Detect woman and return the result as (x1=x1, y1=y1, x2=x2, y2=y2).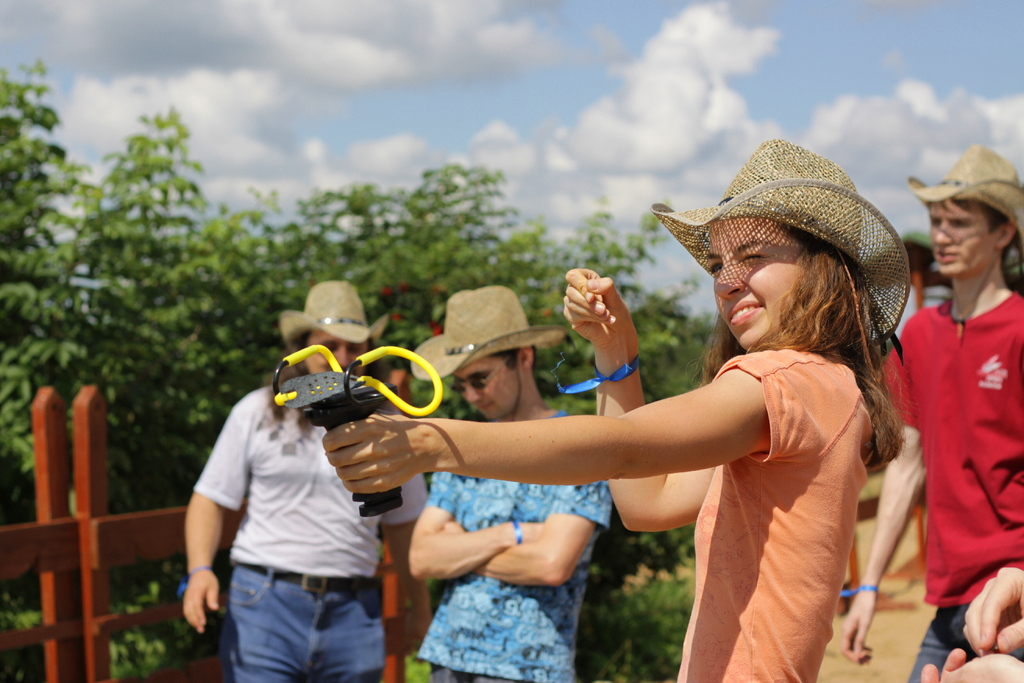
(x1=318, y1=136, x2=901, y2=682).
